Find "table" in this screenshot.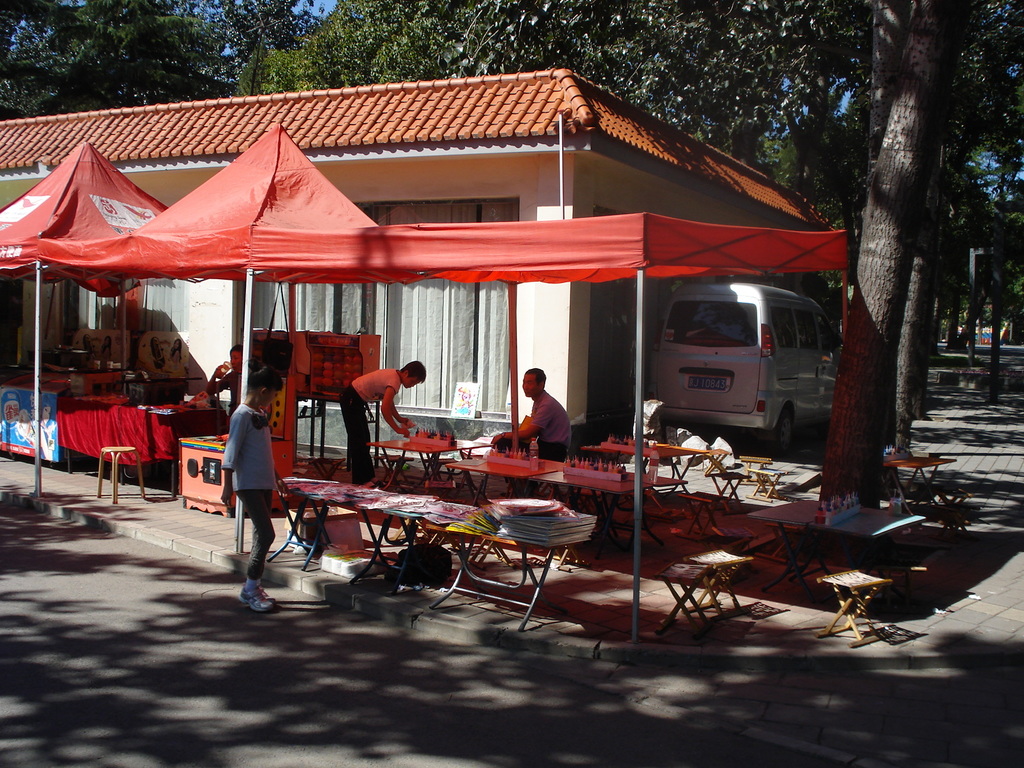
The bounding box for "table" is l=0, t=362, r=91, b=460.
